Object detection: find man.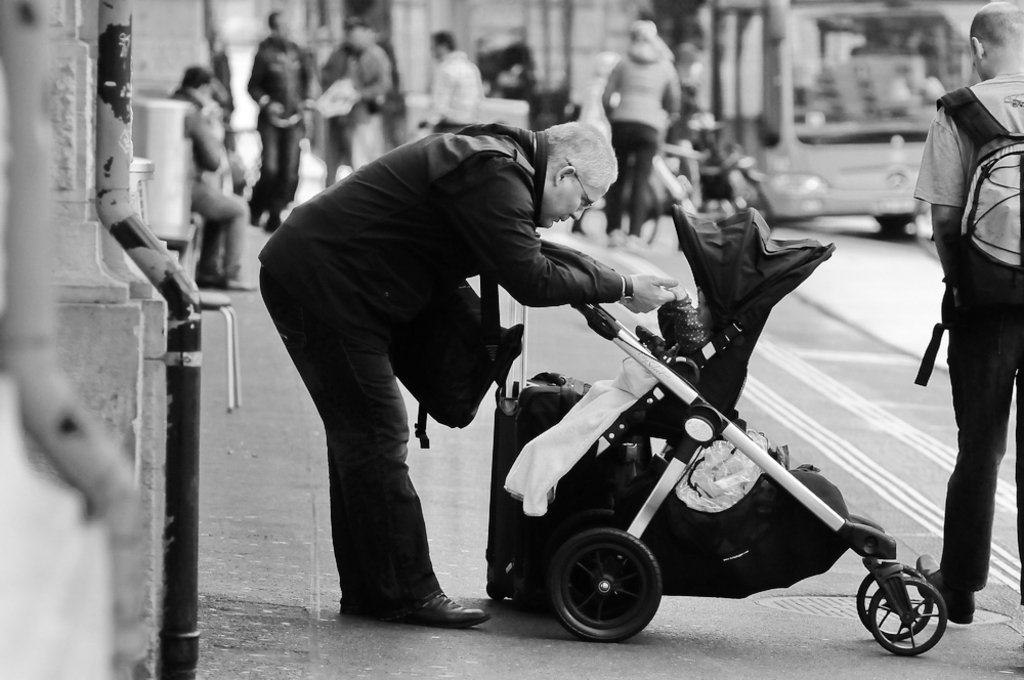
l=167, t=67, r=260, b=293.
